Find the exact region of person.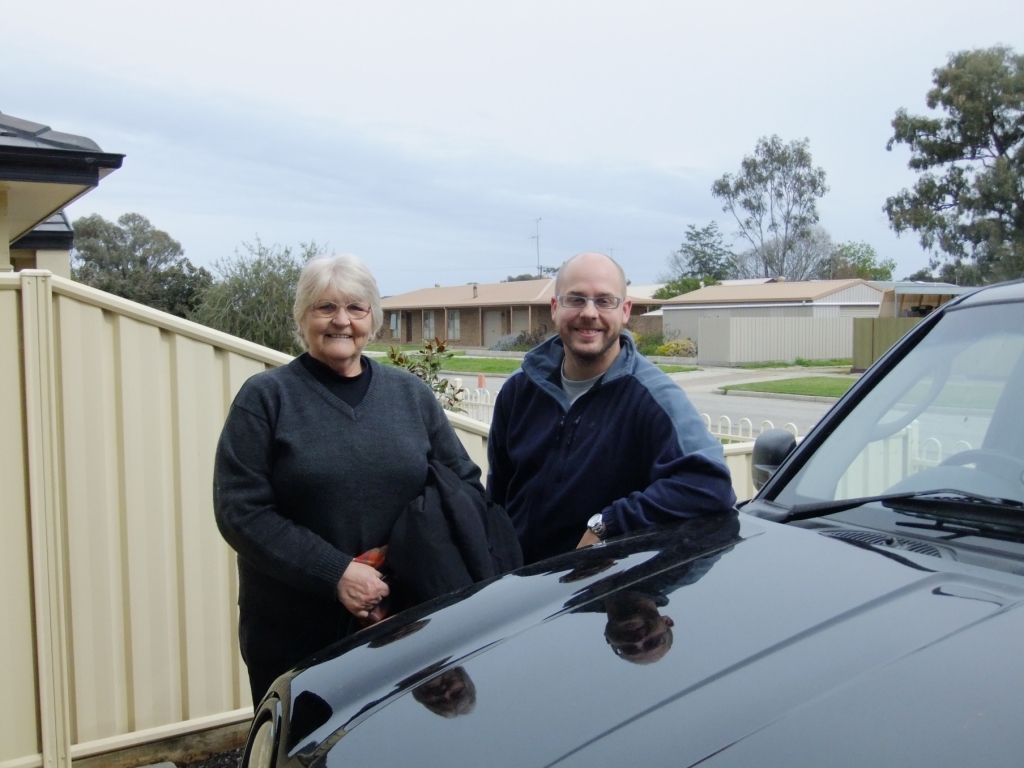
Exact region: region(215, 239, 488, 721).
